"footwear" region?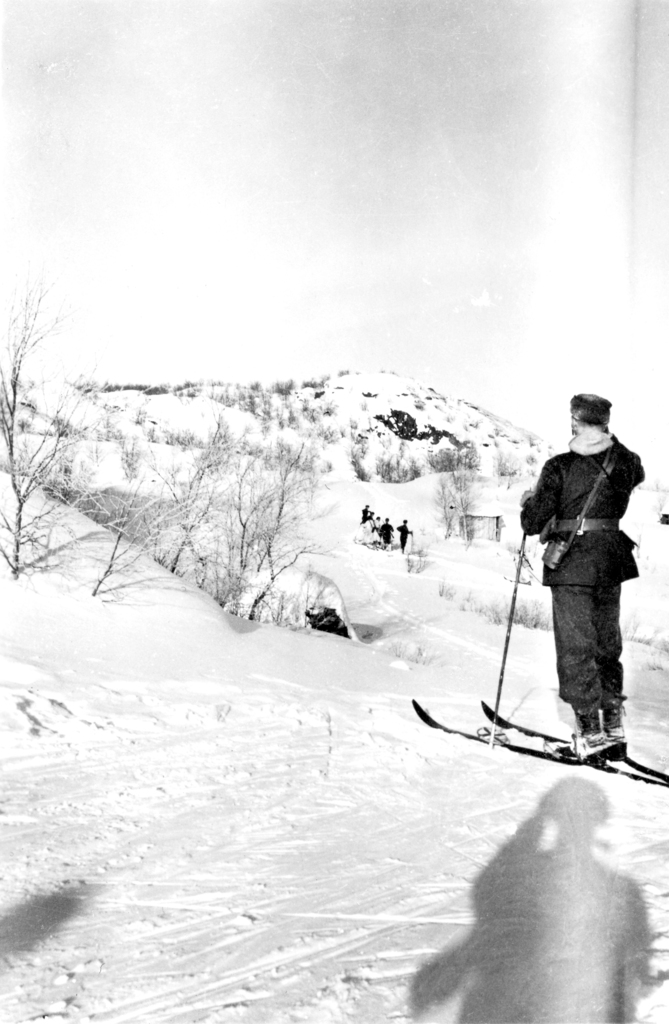
detection(608, 701, 627, 751)
